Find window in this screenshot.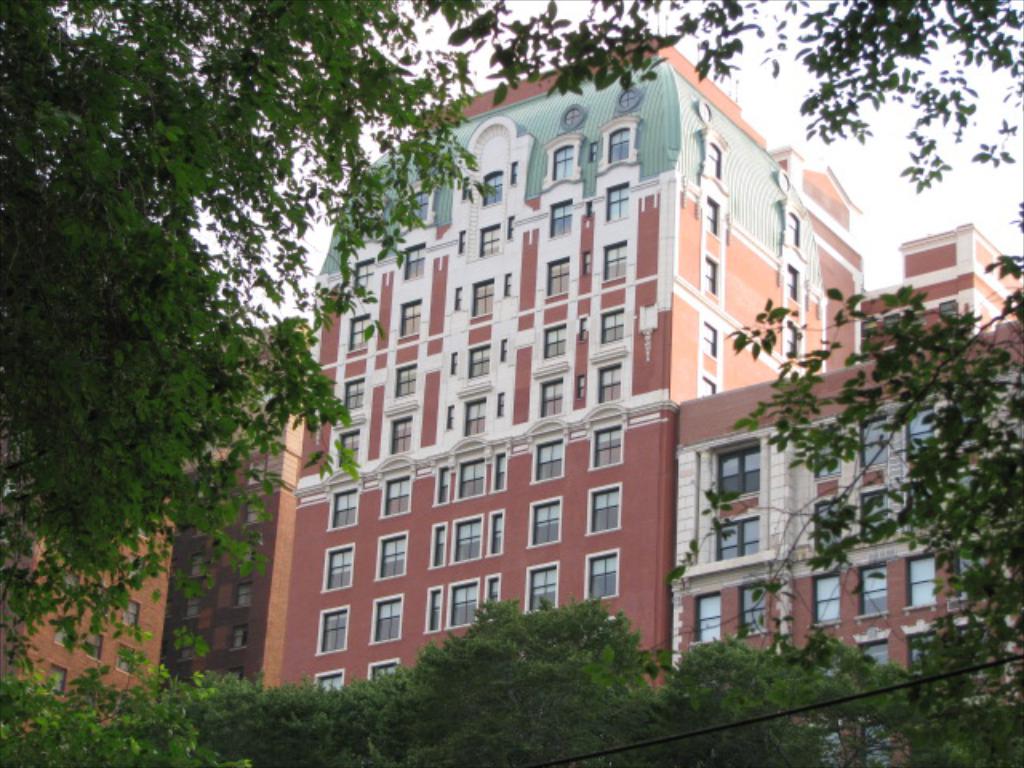
The bounding box for window is pyautogui.locateOnScreen(371, 662, 395, 683).
